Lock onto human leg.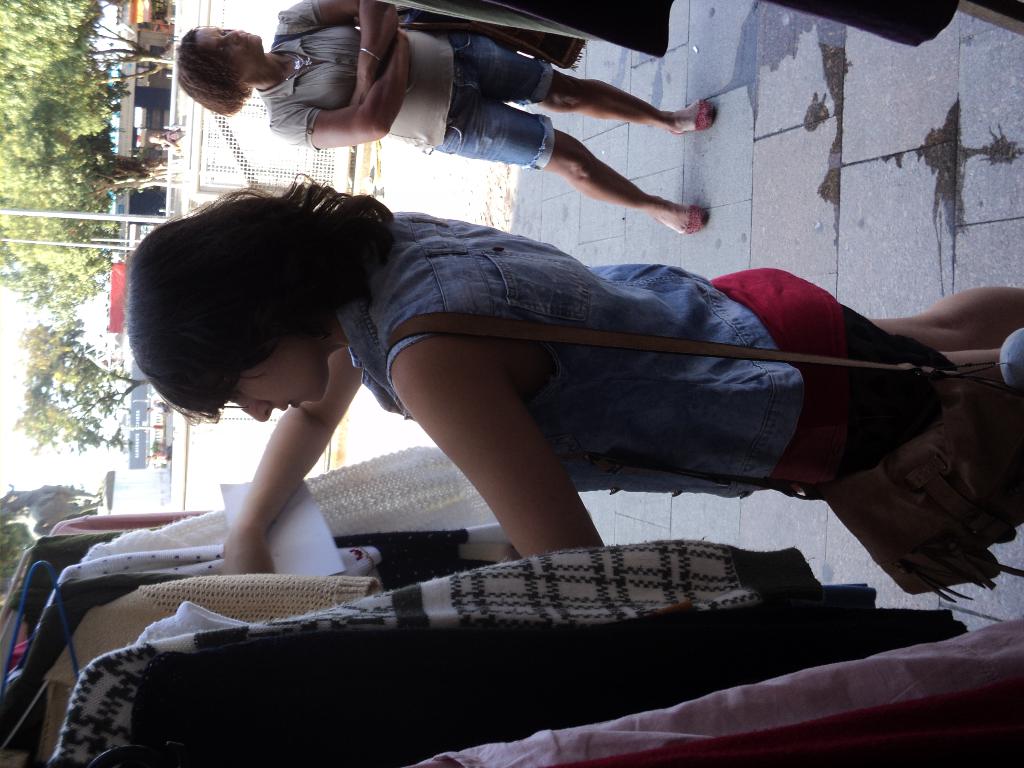
Locked: [x1=436, y1=93, x2=708, y2=230].
